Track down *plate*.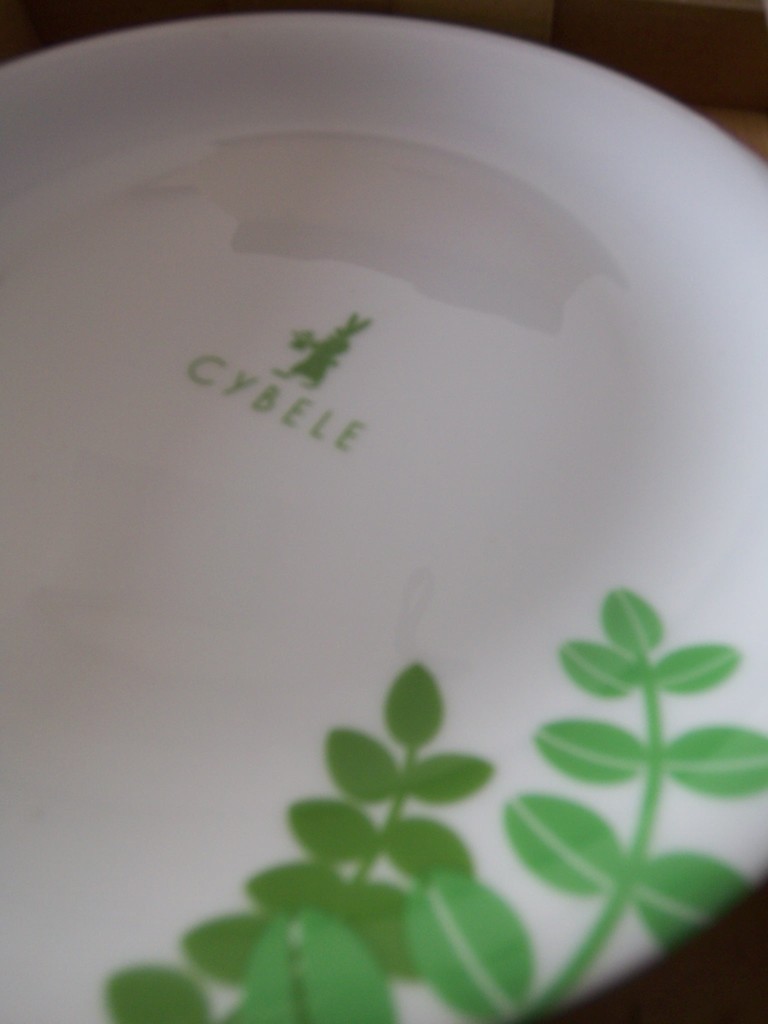
Tracked to (0, 7, 767, 1023).
